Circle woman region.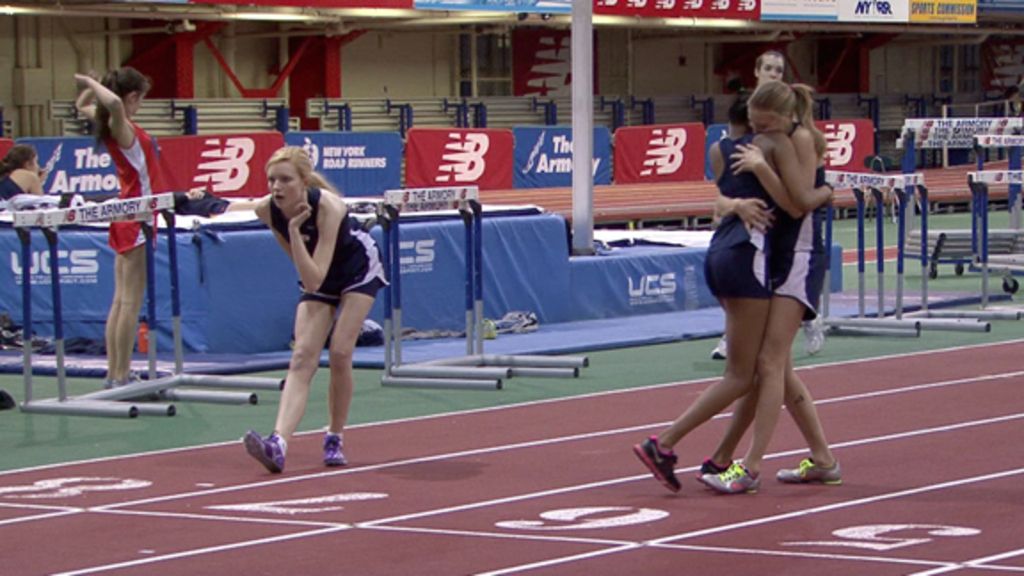
Region: box(628, 87, 839, 492).
